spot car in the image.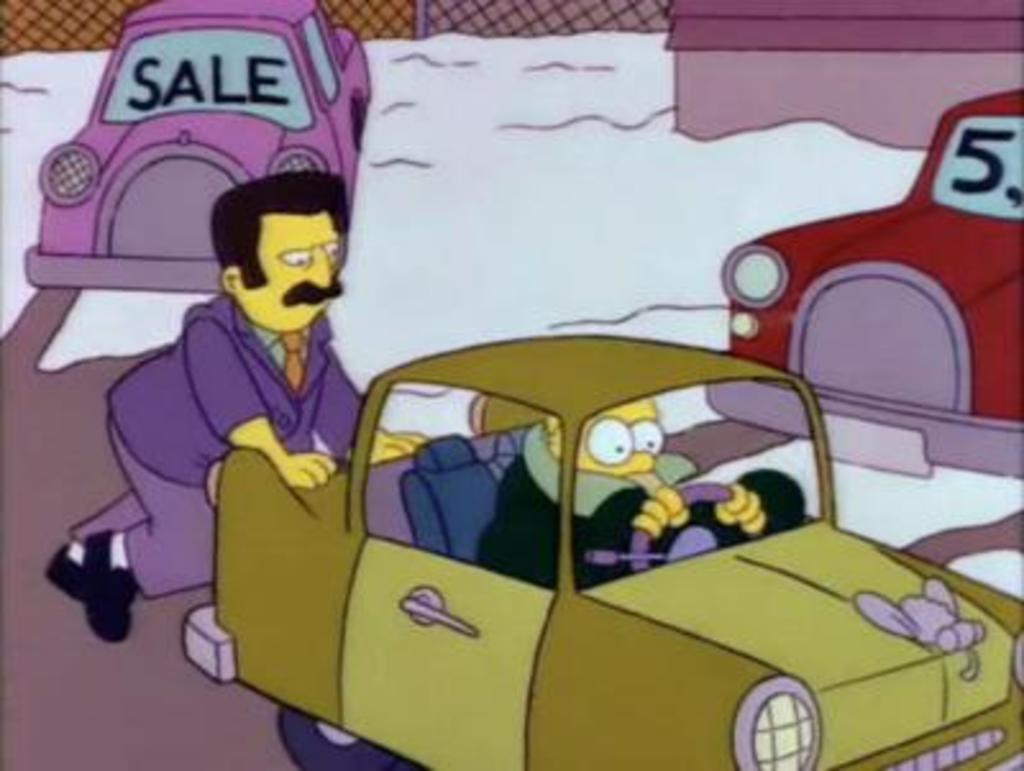
car found at (x1=701, y1=90, x2=1021, y2=479).
